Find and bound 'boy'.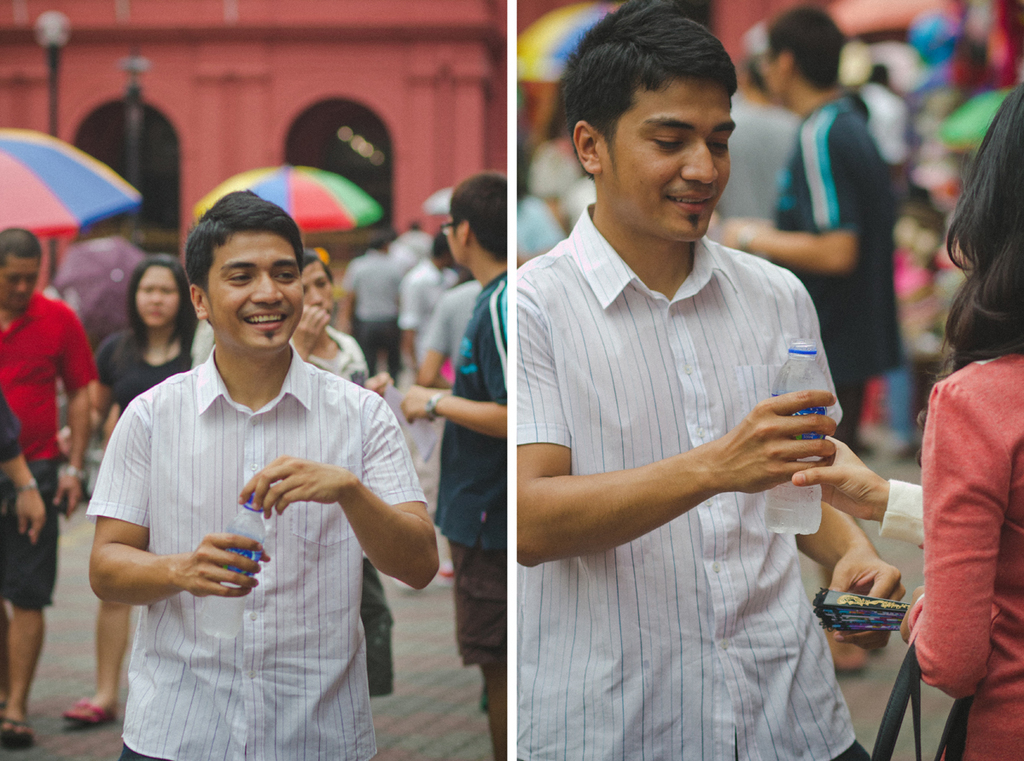
Bound: {"x1": 456, "y1": 49, "x2": 899, "y2": 734}.
